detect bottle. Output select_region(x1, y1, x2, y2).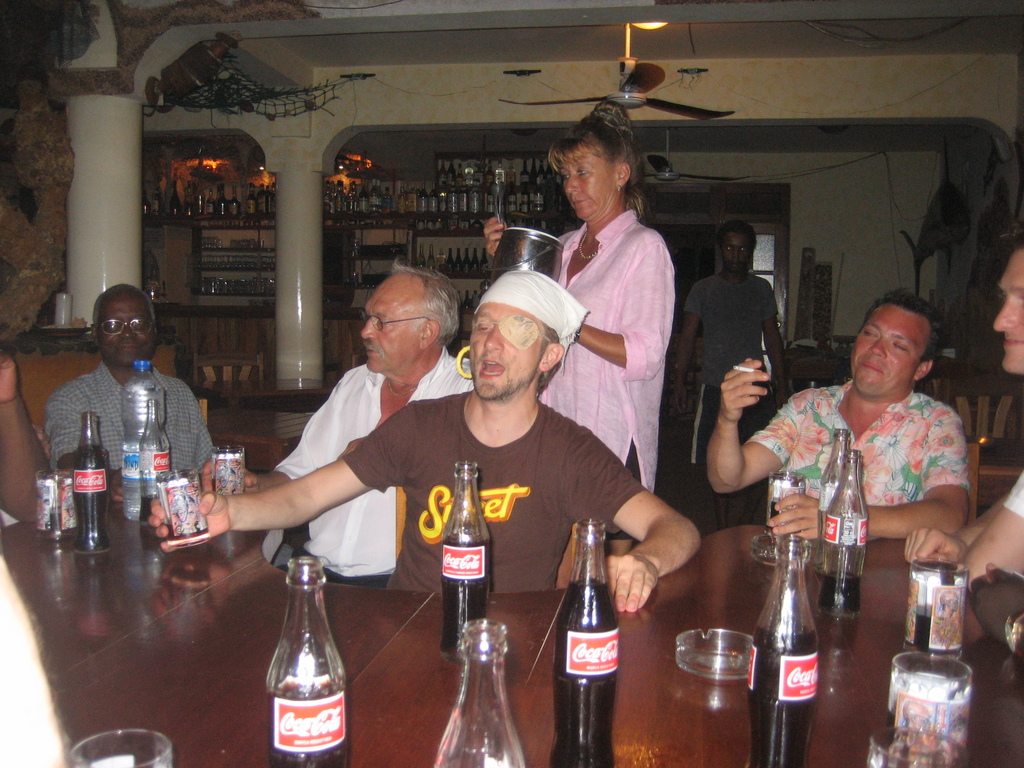
select_region(486, 186, 496, 217).
